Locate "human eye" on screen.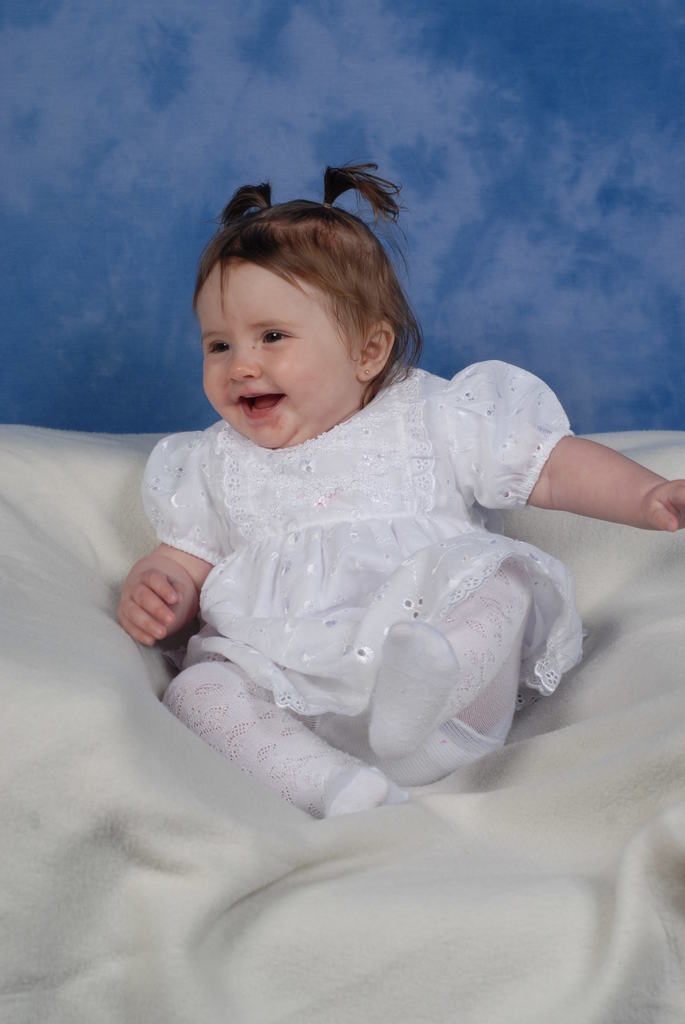
On screen at <region>205, 335, 233, 359</region>.
